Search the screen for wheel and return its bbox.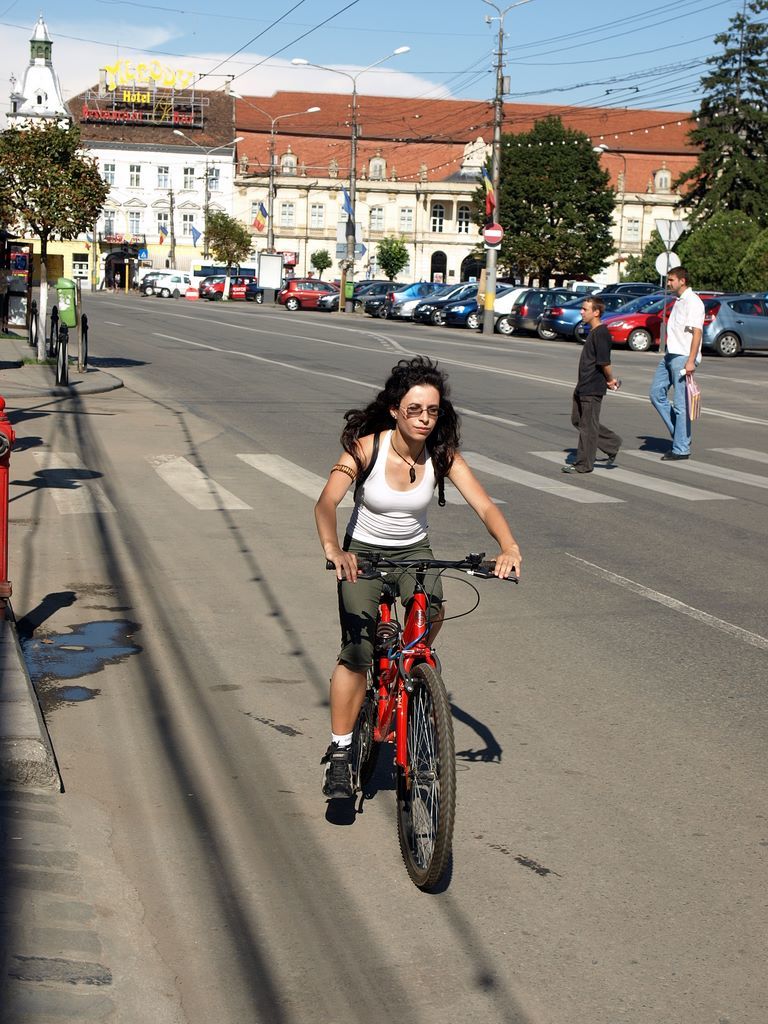
Found: (left=463, top=313, right=484, bottom=335).
